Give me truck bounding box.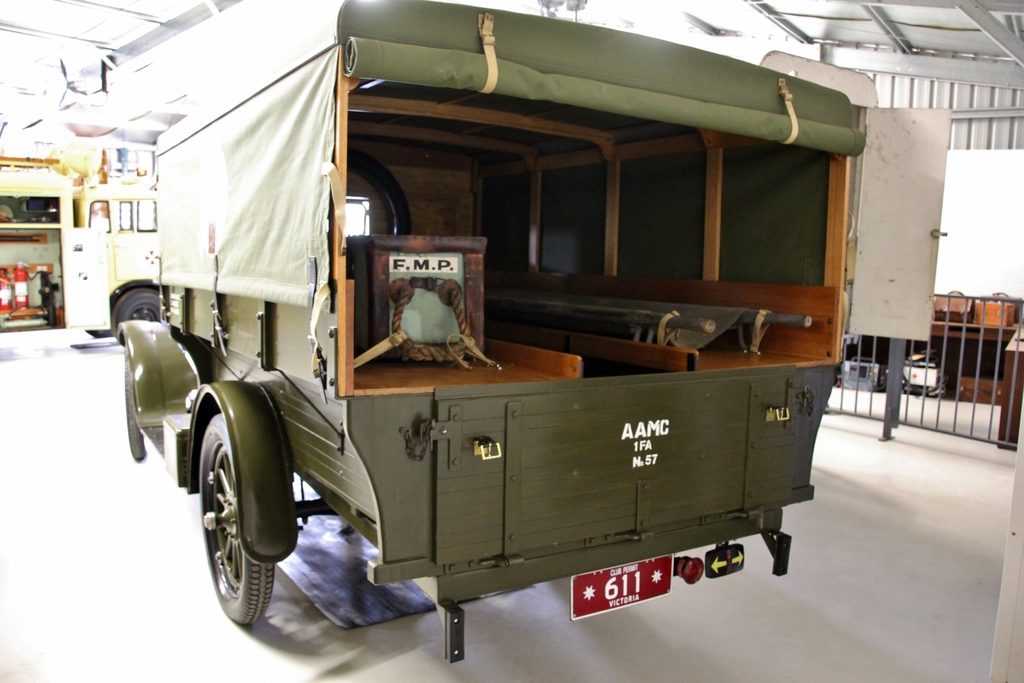
locate(108, 8, 943, 663).
